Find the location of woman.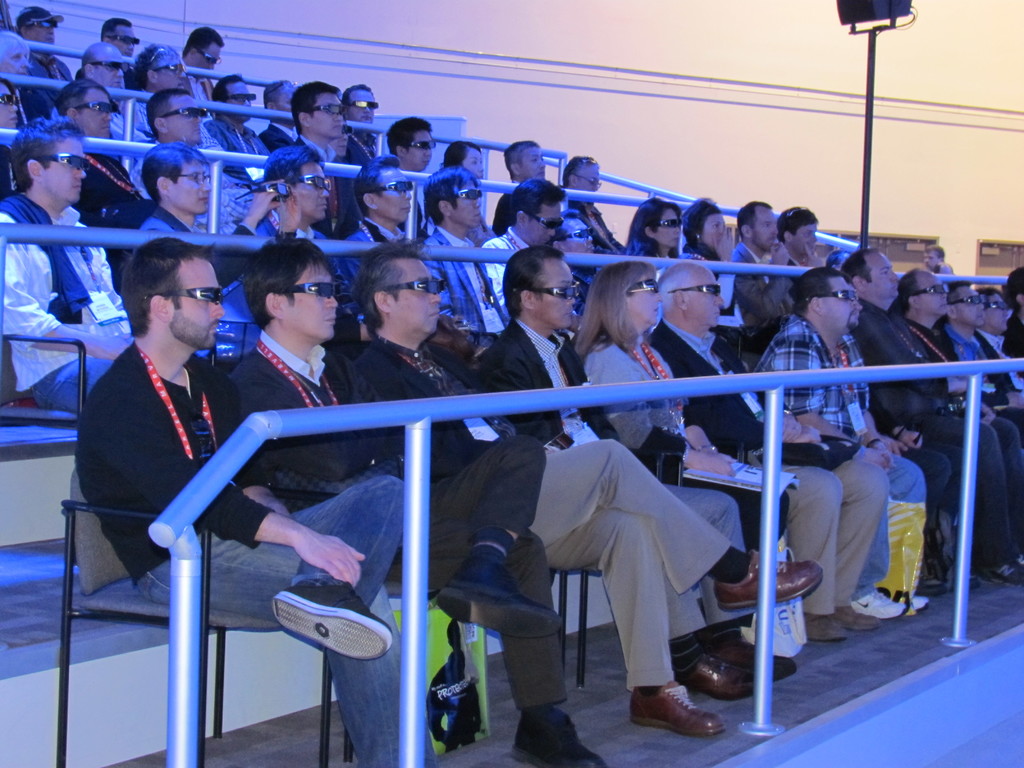
Location: select_region(441, 141, 500, 249).
